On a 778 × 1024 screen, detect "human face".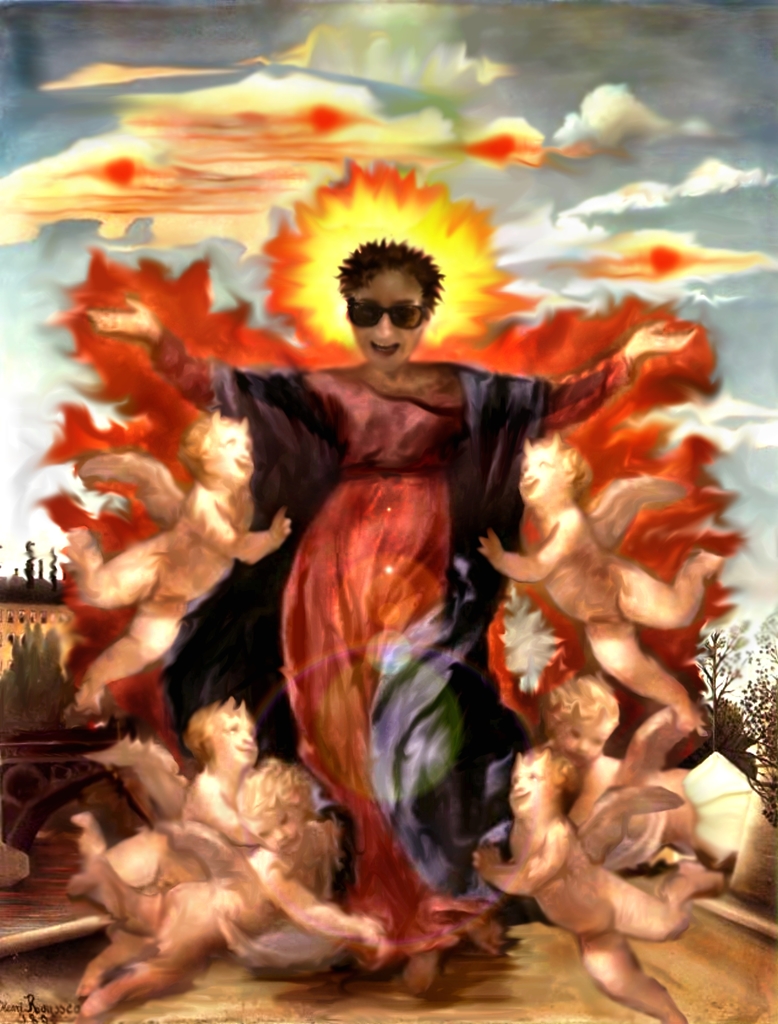
(549, 710, 613, 764).
